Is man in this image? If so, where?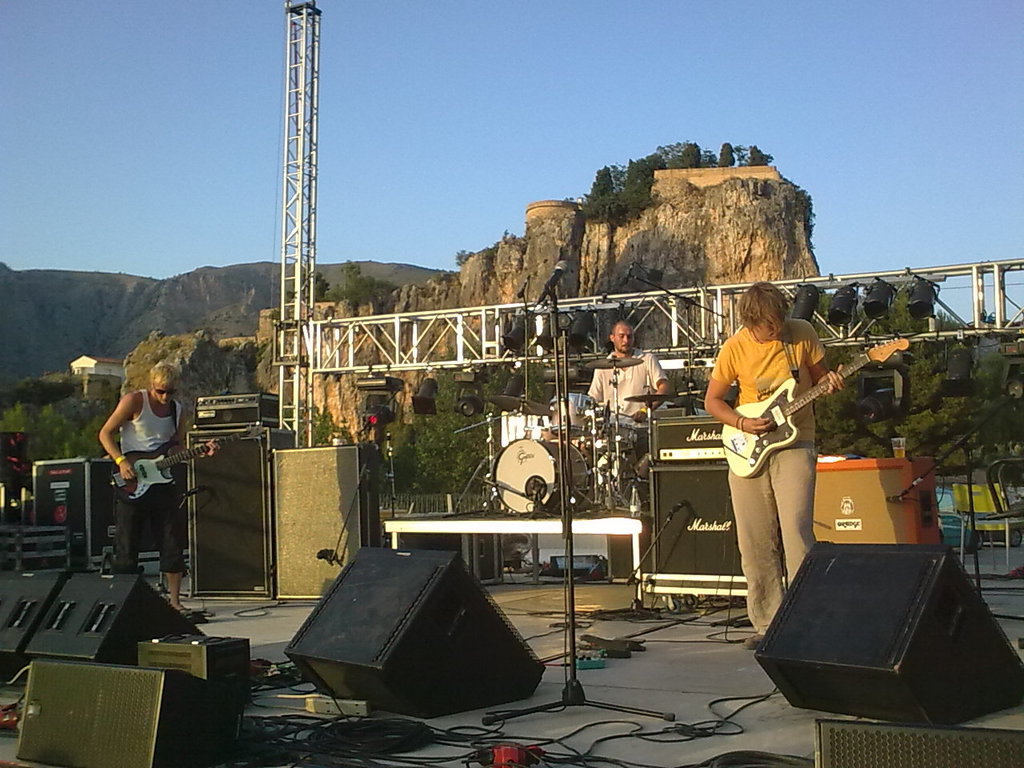
Yes, at pyautogui.locateOnScreen(589, 319, 674, 421).
